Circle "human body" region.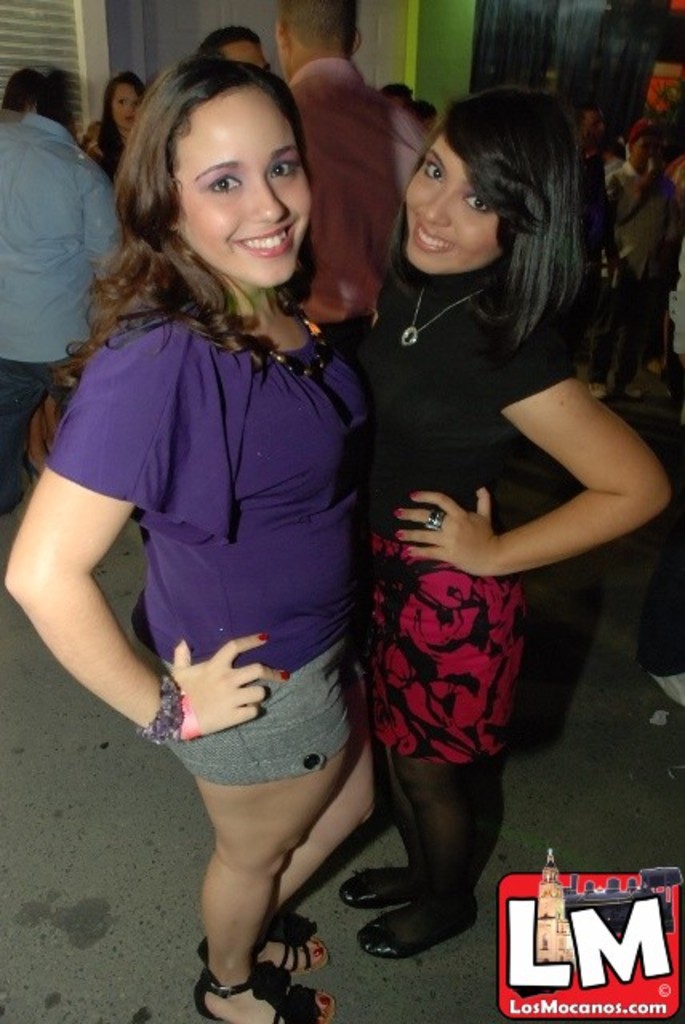
Region: select_region(0, 114, 120, 504).
